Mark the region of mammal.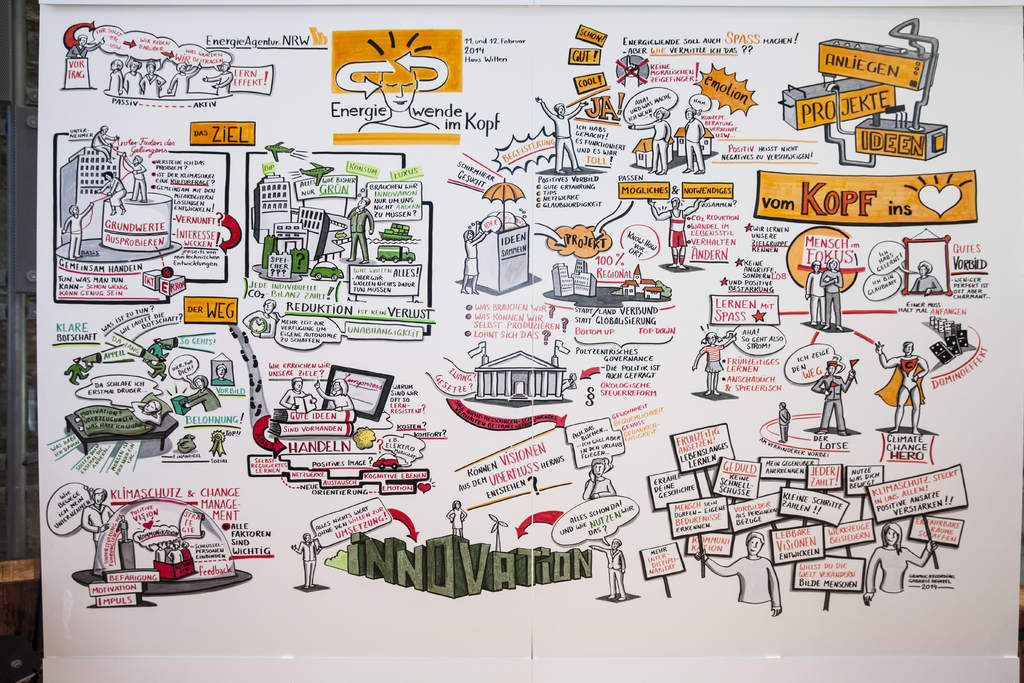
Region: 291,532,324,589.
